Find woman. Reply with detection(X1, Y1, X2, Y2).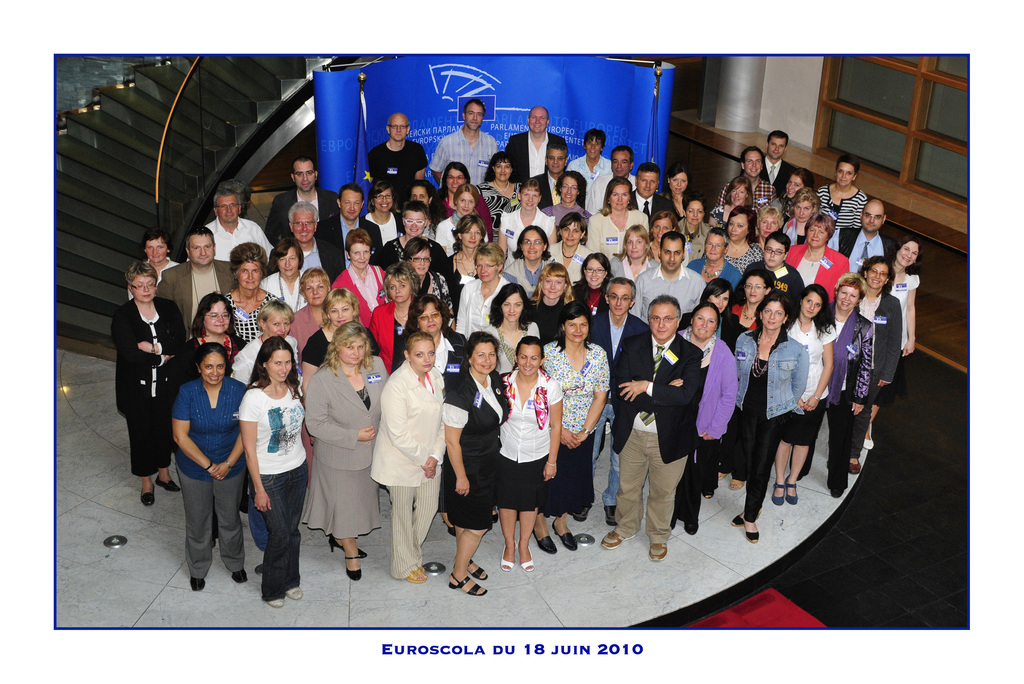
detection(528, 259, 575, 338).
